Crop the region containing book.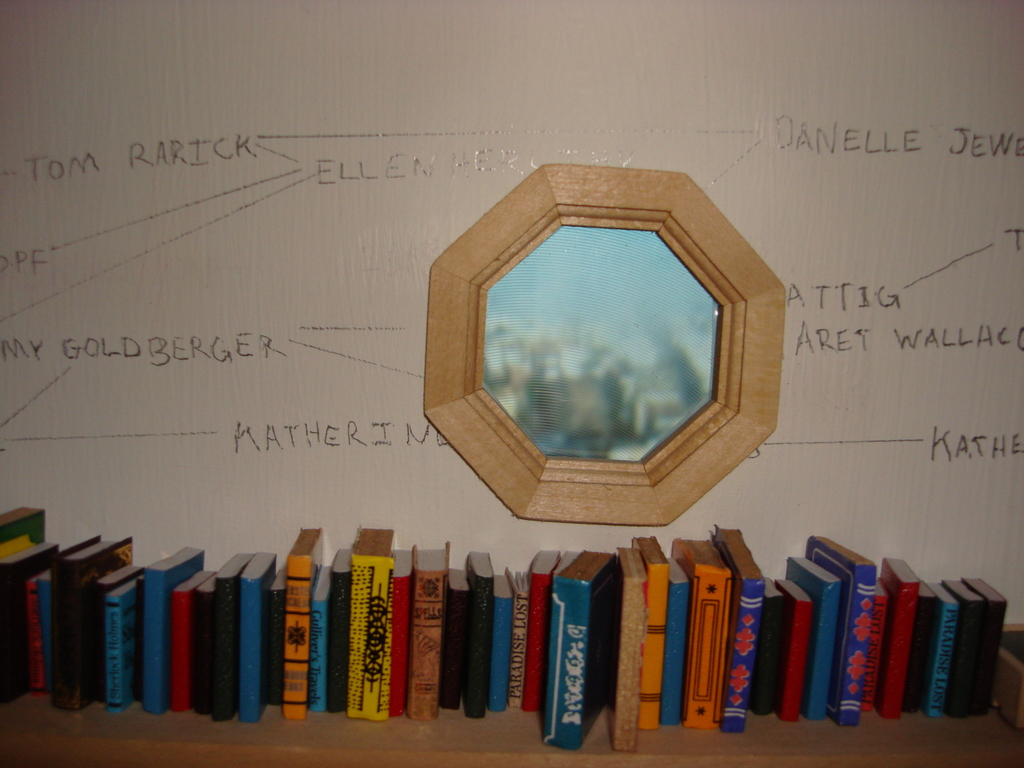
Crop region: [929, 579, 950, 713].
